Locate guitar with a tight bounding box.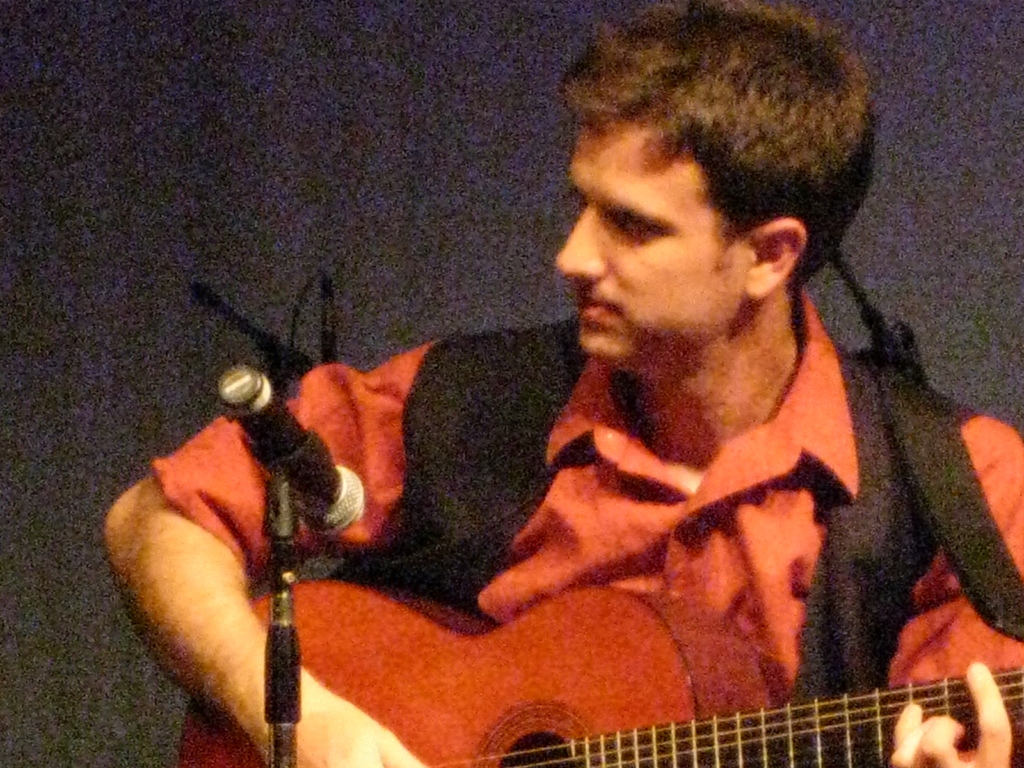
[x1=174, y1=582, x2=1023, y2=767].
